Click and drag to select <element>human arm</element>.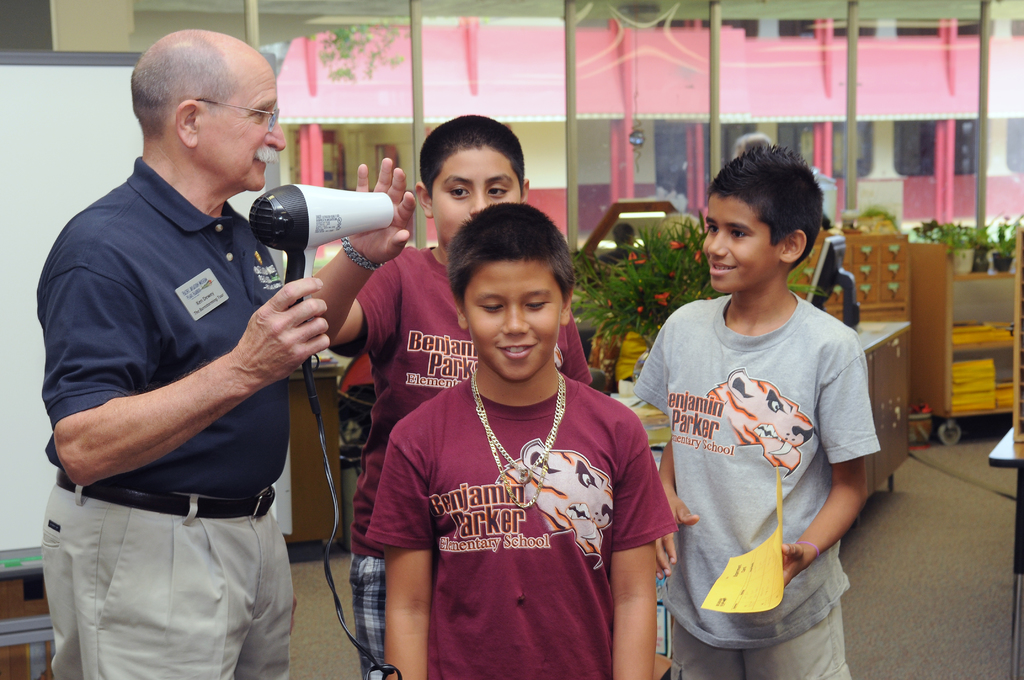
Selection: (289,156,422,359).
